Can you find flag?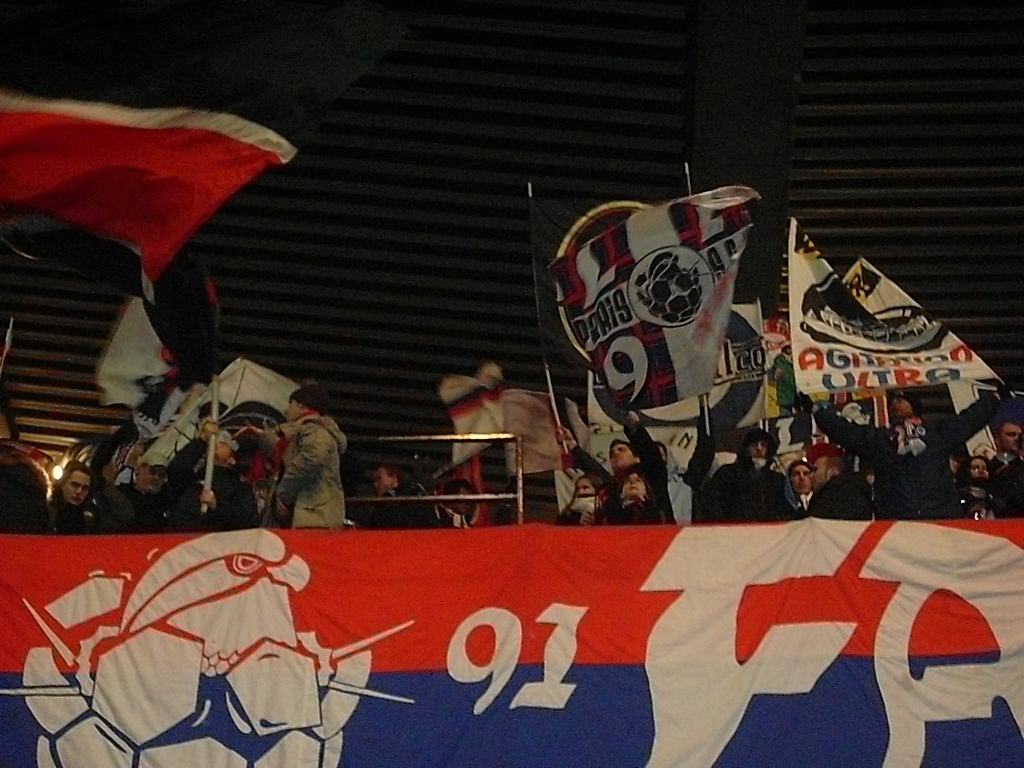
Yes, bounding box: bbox=(445, 366, 532, 474).
